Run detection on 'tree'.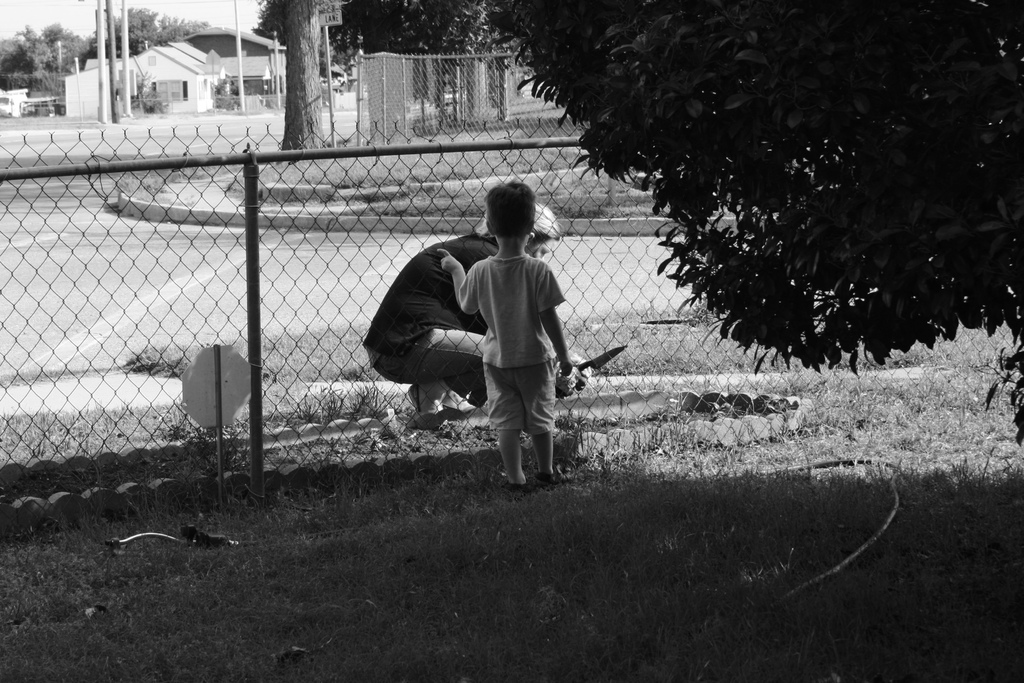
Result: 279 0 329 165.
